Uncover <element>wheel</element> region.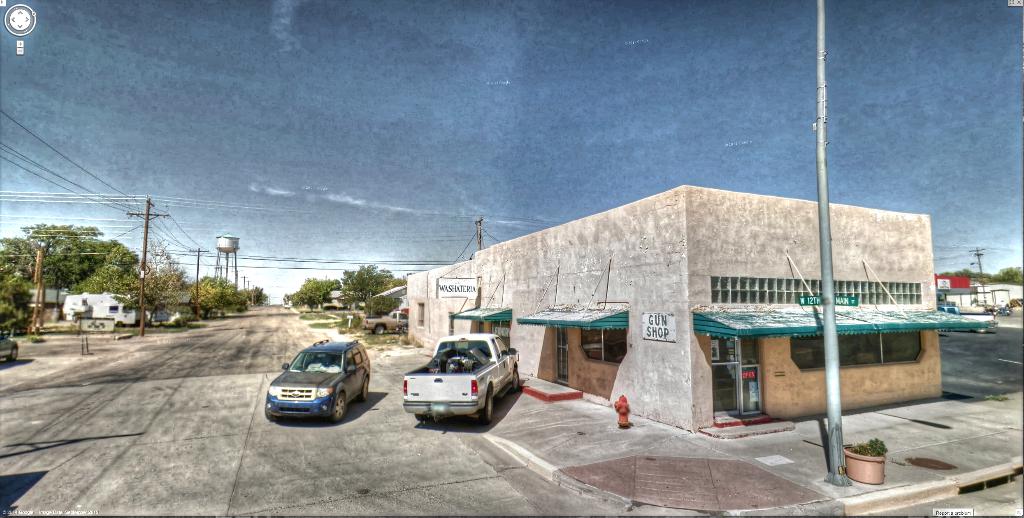
Uncovered: bbox(362, 379, 371, 401).
